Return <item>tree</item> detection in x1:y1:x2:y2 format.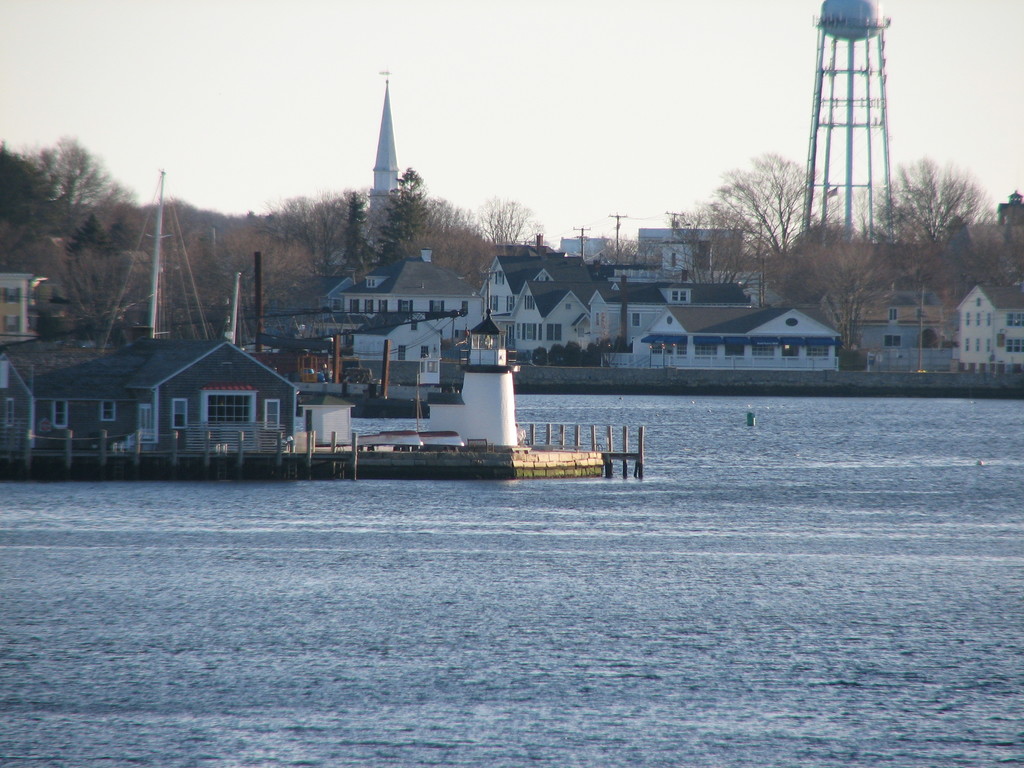
341:190:366:273.
